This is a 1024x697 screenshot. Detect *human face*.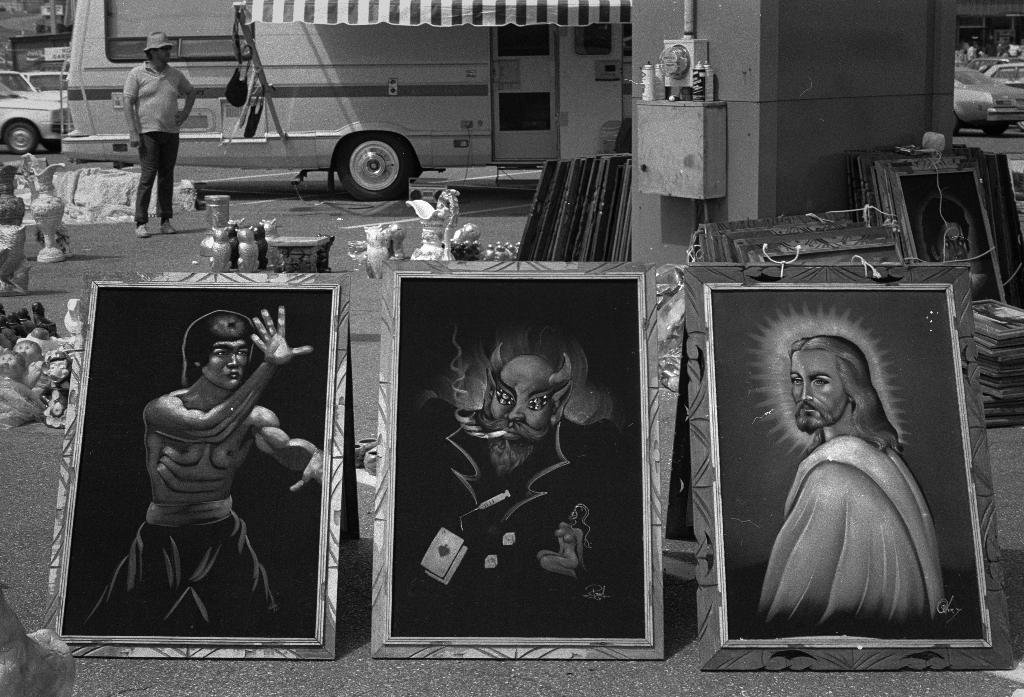
box=[202, 341, 248, 391].
